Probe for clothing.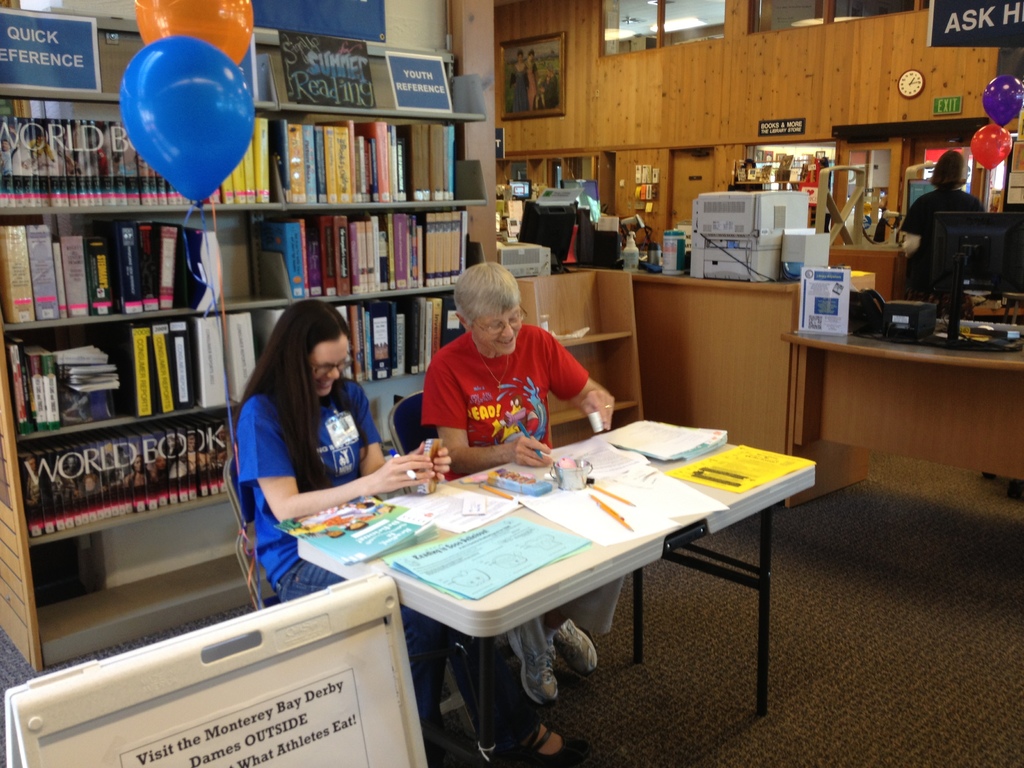
Probe result: [x1=509, y1=61, x2=529, y2=113].
